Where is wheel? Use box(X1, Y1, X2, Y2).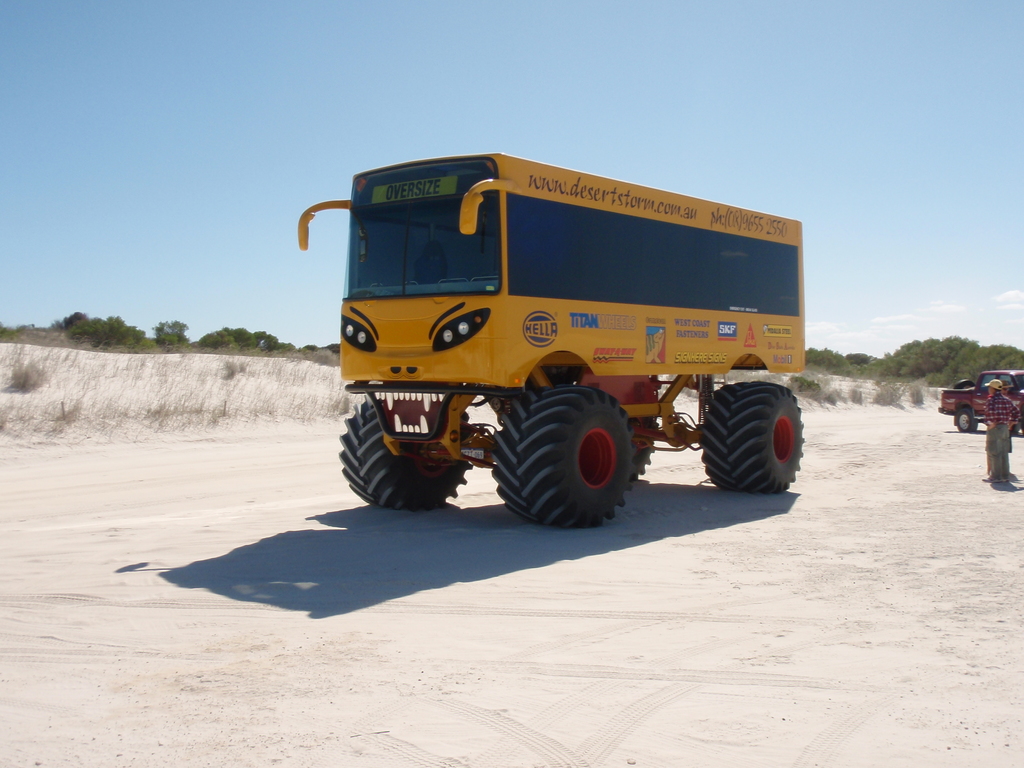
box(627, 417, 660, 483).
